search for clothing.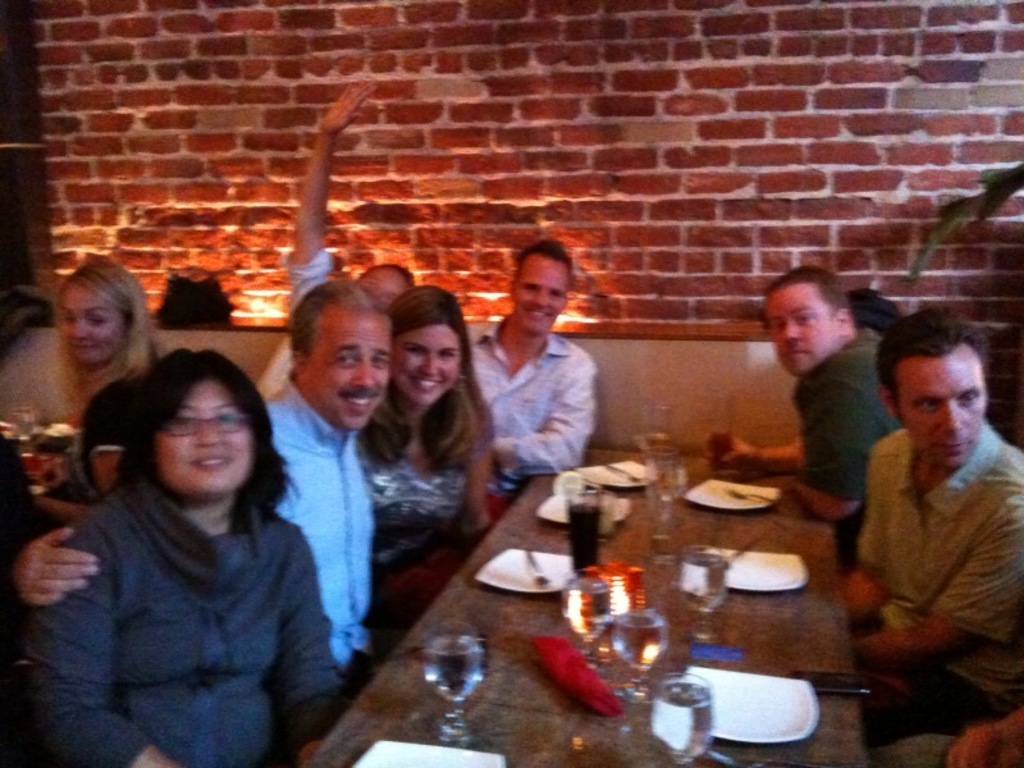
Found at region(801, 333, 902, 563).
